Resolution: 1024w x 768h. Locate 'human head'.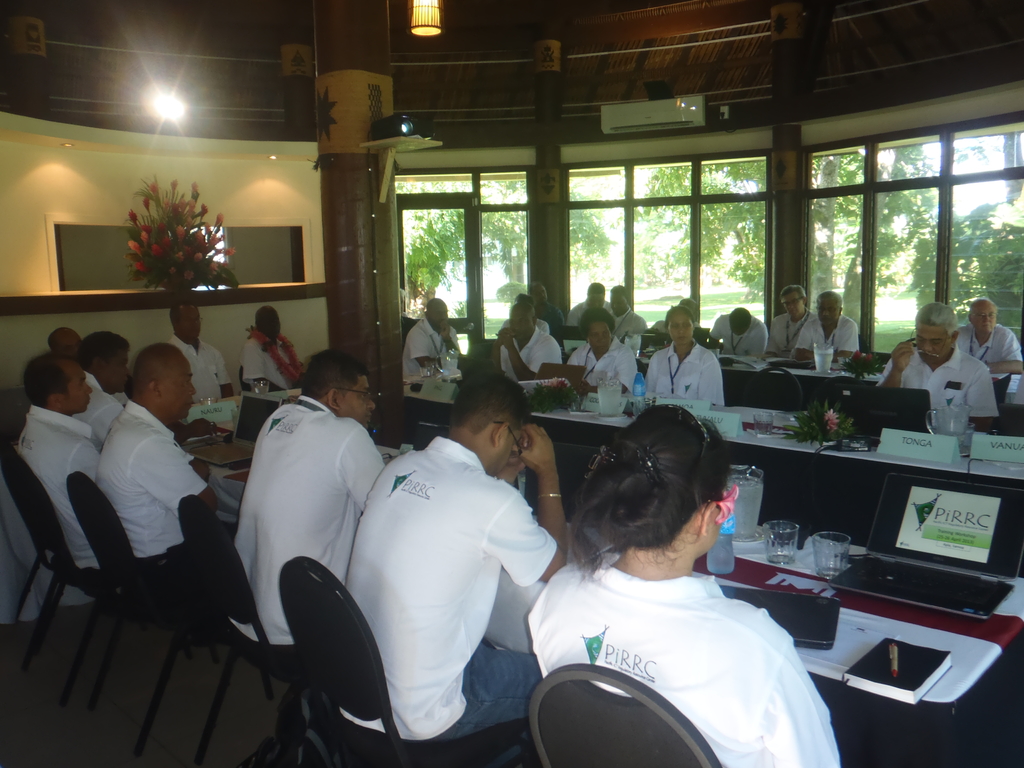
detection(254, 305, 280, 340).
